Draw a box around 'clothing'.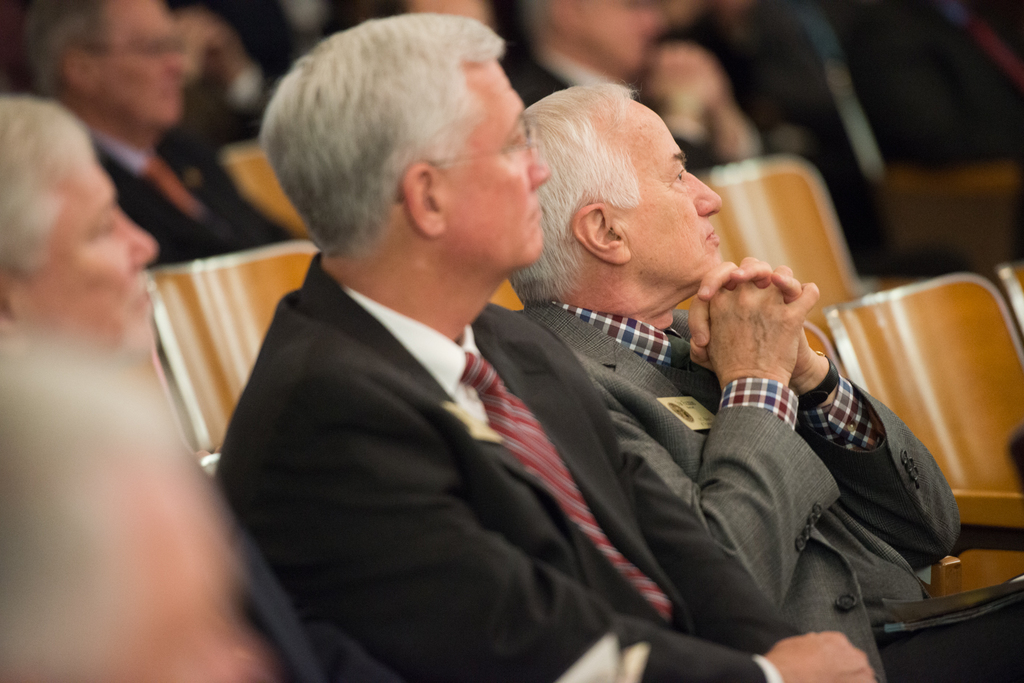
detection(233, 214, 831, 682).
